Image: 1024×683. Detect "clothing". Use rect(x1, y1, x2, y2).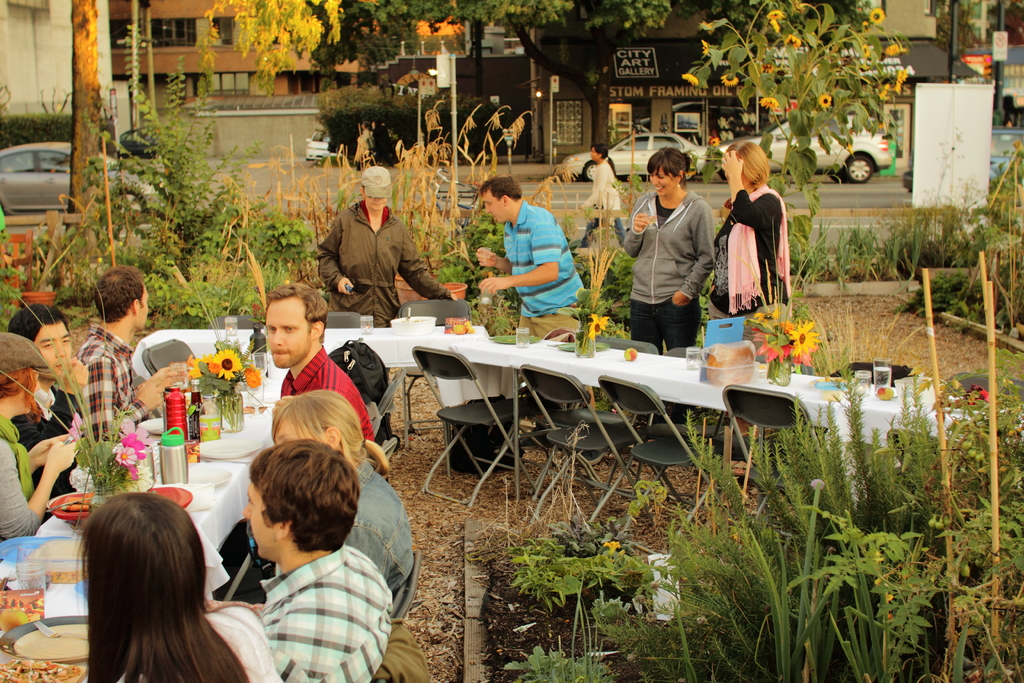
rect(70, 323, 150, 447).
